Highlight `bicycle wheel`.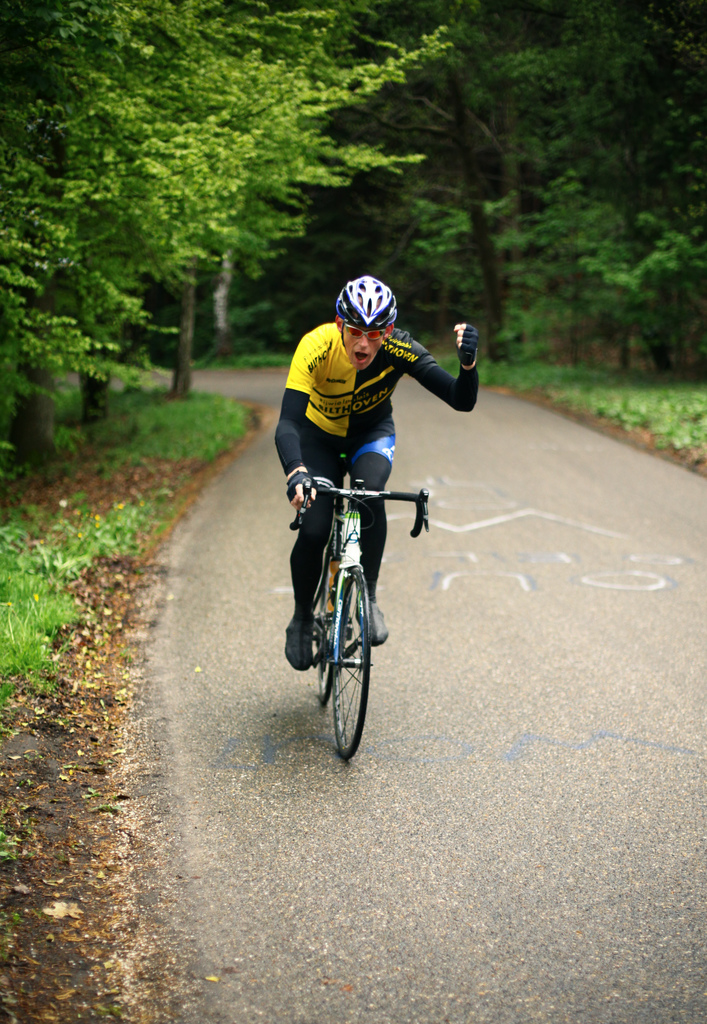
Highlighted region: {"x1": 302, "y1": 515, "x2": 346, "y2": 711}.
